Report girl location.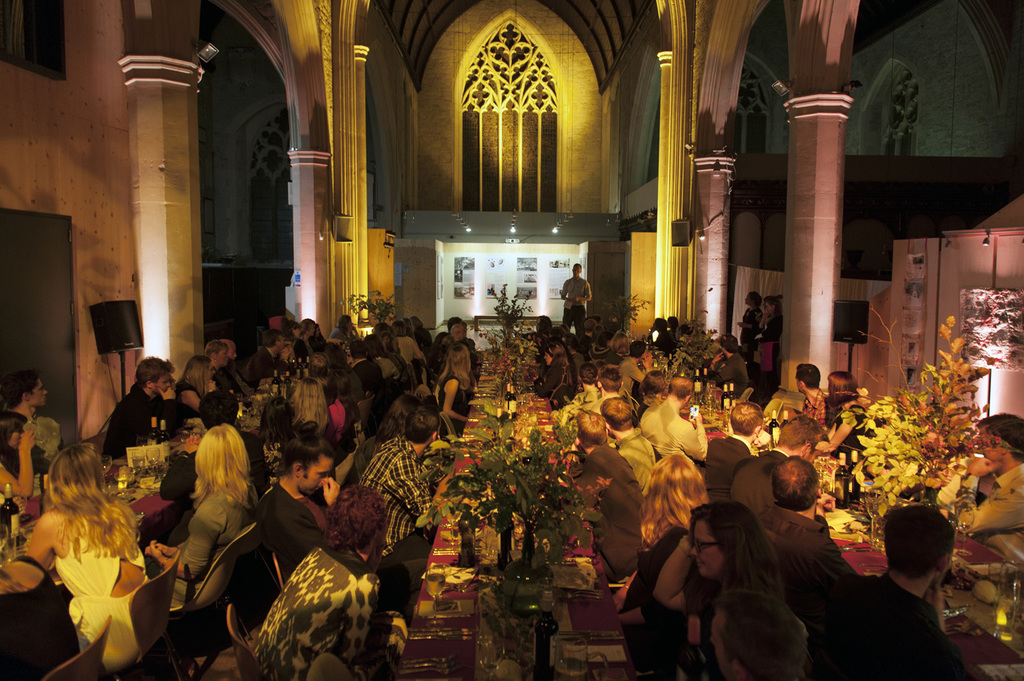
Report: 654,505,789,680.
